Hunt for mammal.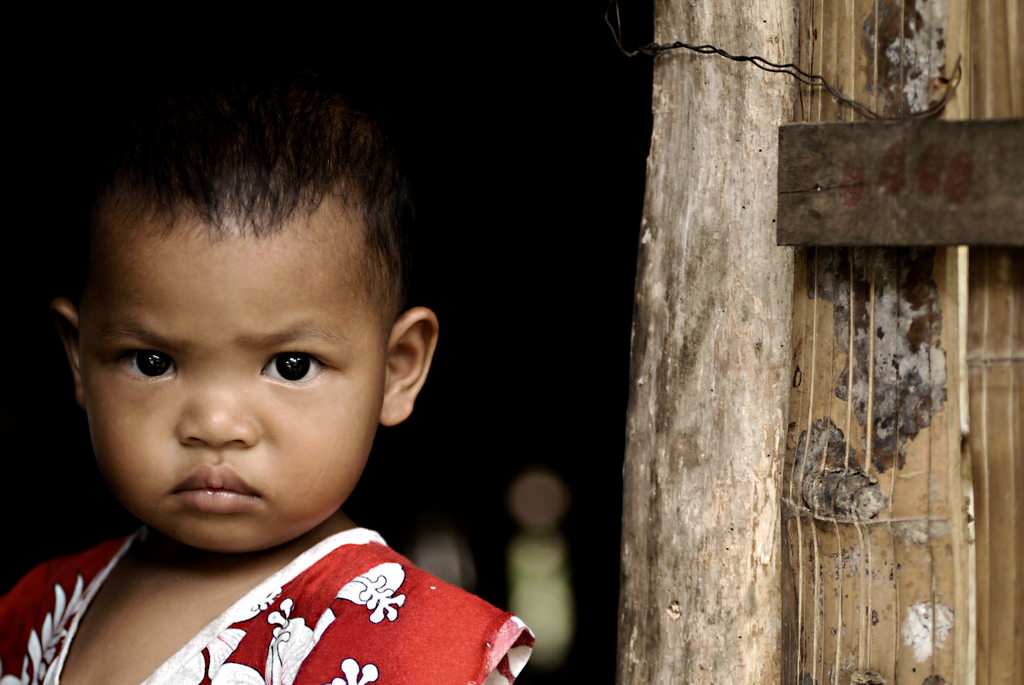
Hunted down at bbox=(6, 81, 588, 667).
